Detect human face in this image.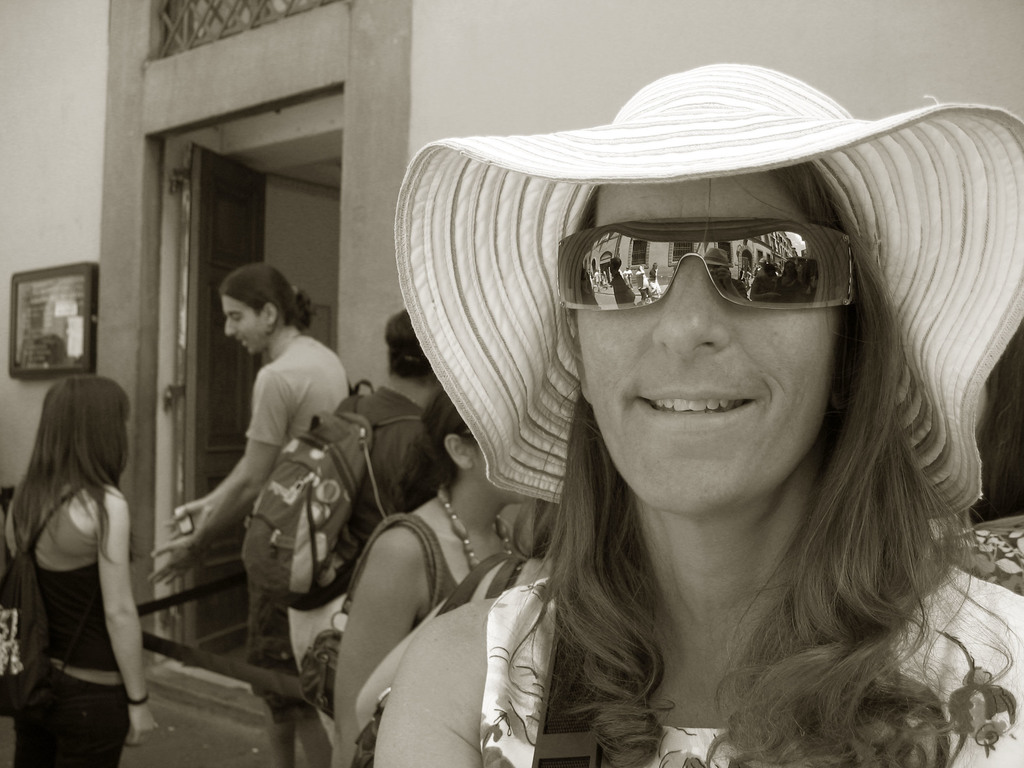
Detection: 574/175/836/512.
